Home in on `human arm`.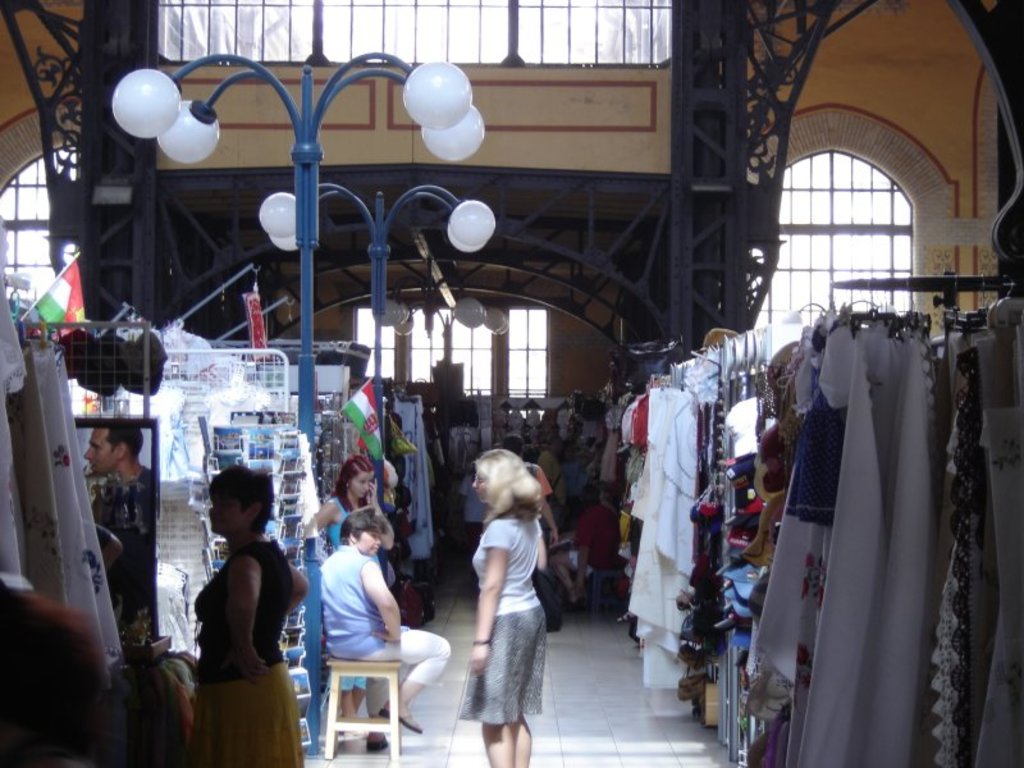
Homed in at <bbox>364, 556, 402, 640</bbox>.
